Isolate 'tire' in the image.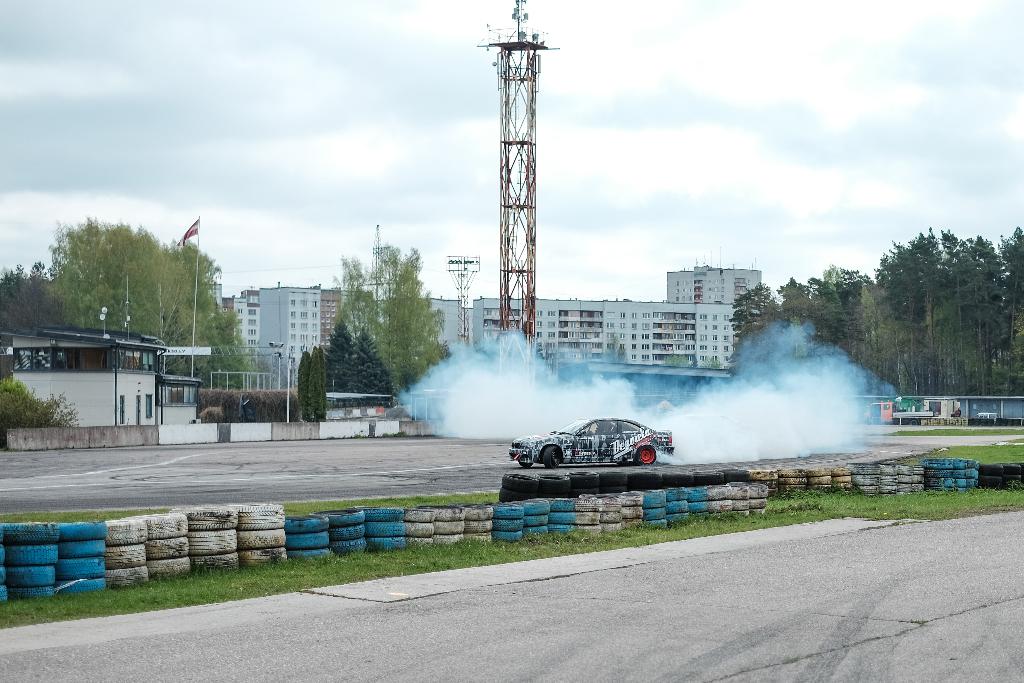
Isolated region: x1=519, y1=460, x2=534, y2=470.
